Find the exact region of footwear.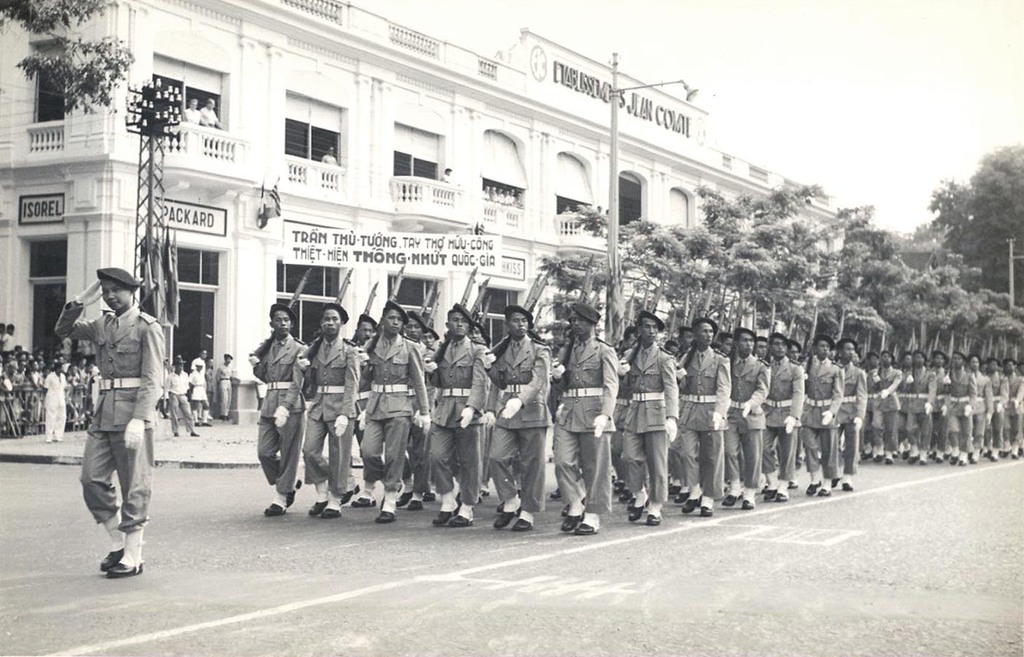
Exact region: (680,496,704,518).
